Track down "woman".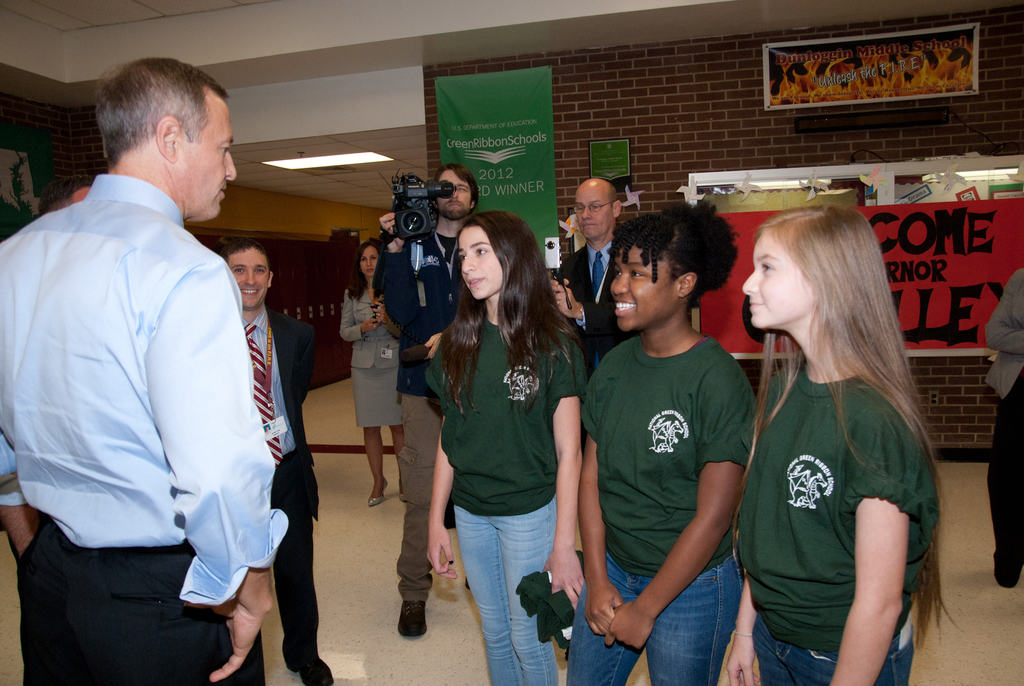
Tracked to [x1=582, y1=204, x2=760, y2=685].
